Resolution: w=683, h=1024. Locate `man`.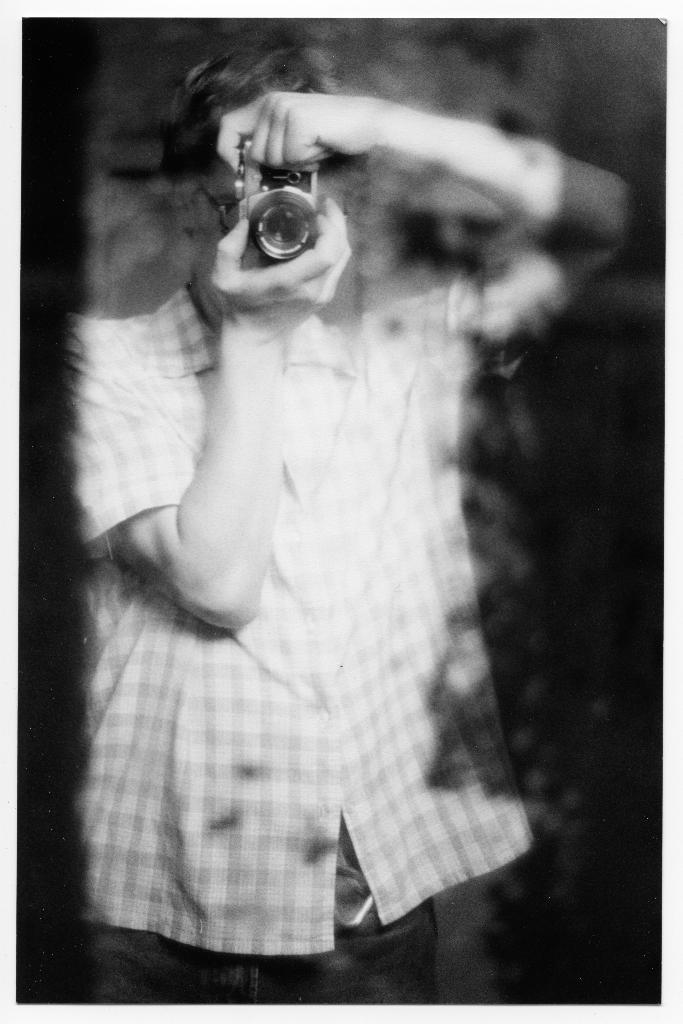
16:49:627:947.
